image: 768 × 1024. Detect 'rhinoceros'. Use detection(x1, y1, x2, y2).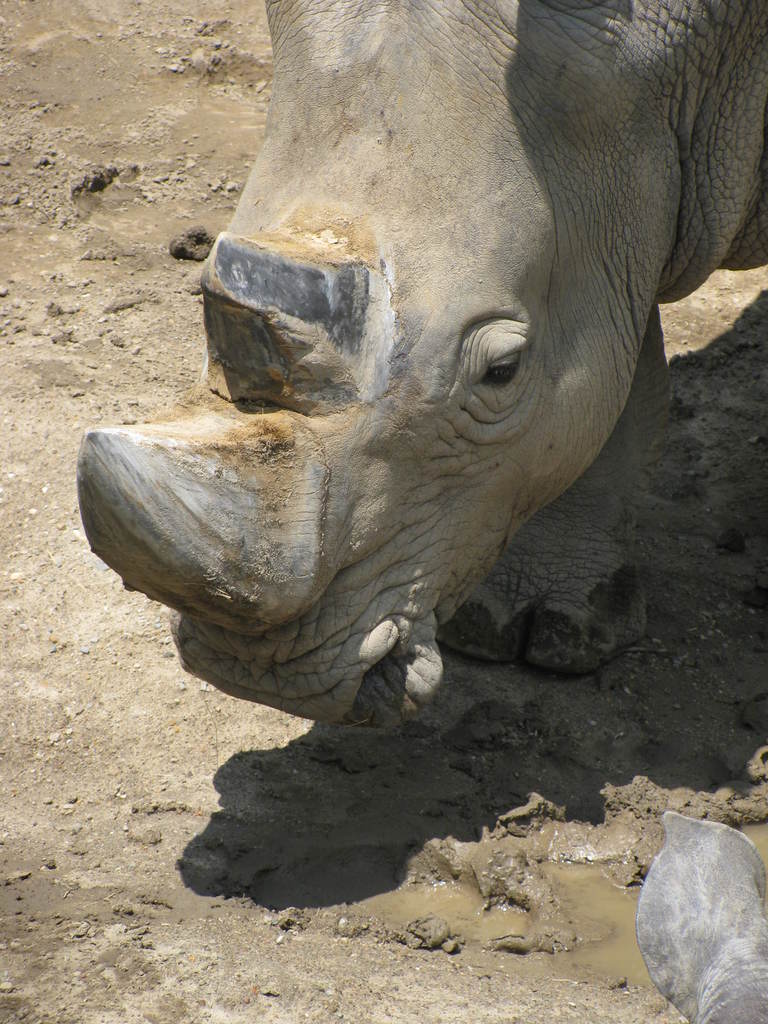
detection(64, 0, 767, 732).
